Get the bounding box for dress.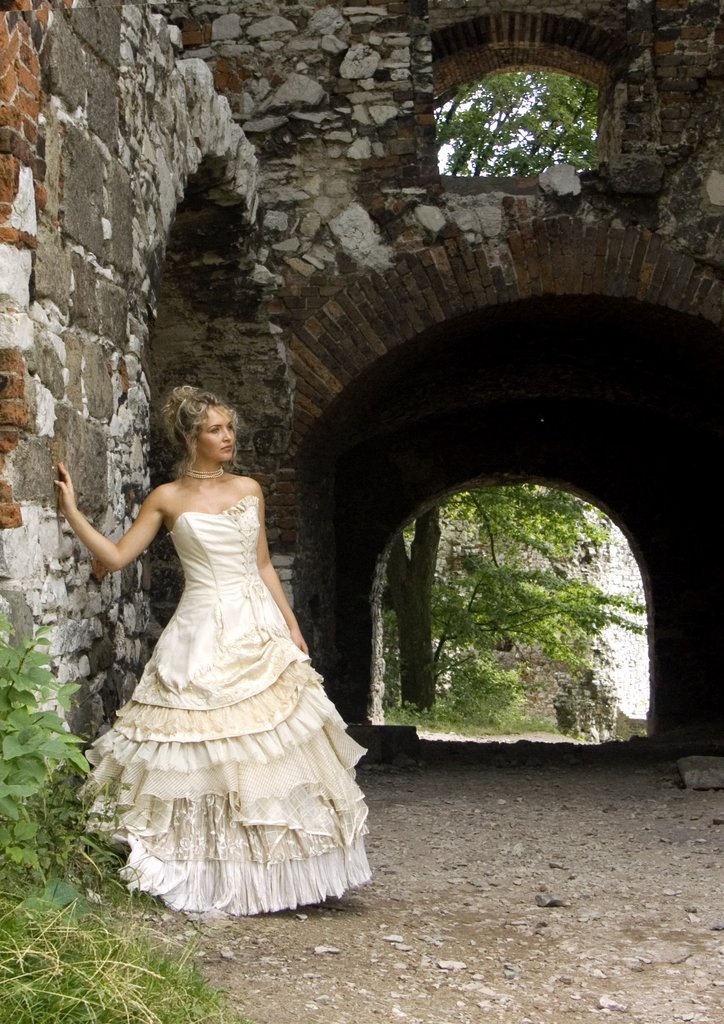
detection(74, 496, 373, 914).
